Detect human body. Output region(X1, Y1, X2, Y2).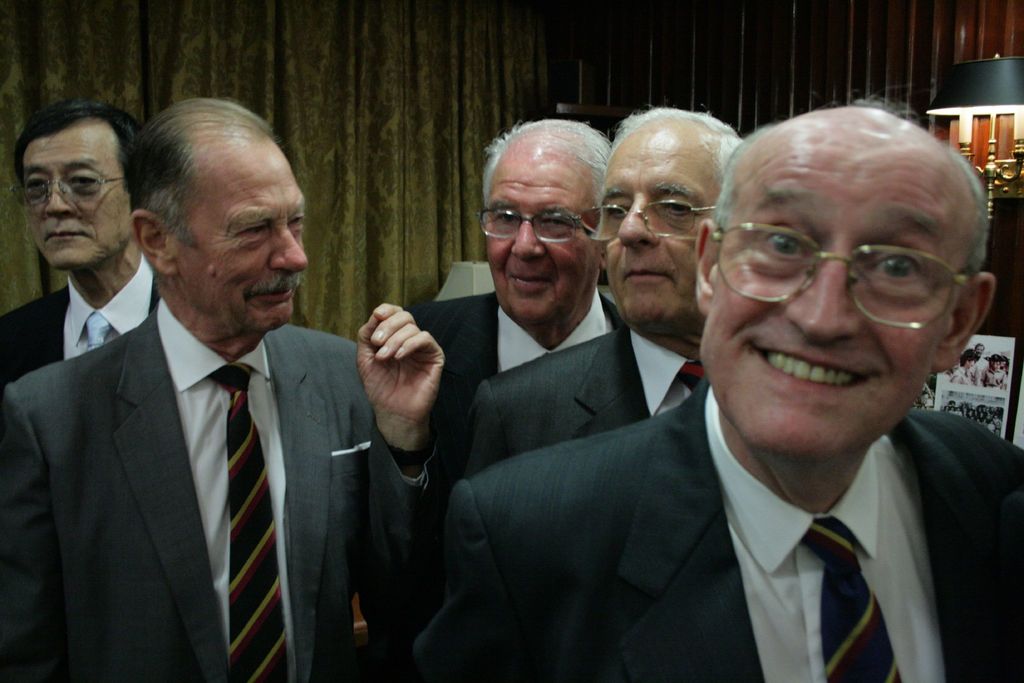
region(458, 332, 707, 477).
